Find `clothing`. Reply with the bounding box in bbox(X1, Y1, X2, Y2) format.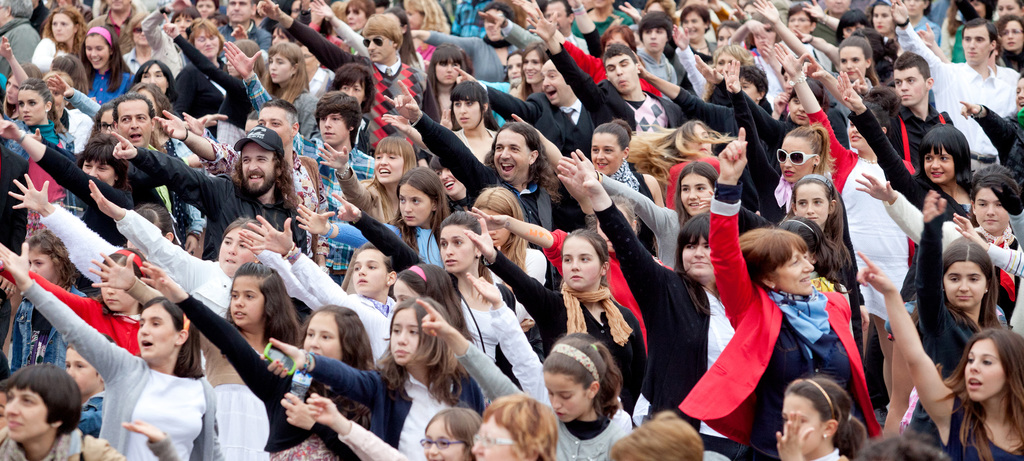
bbox(20, 281, 216, 460).
